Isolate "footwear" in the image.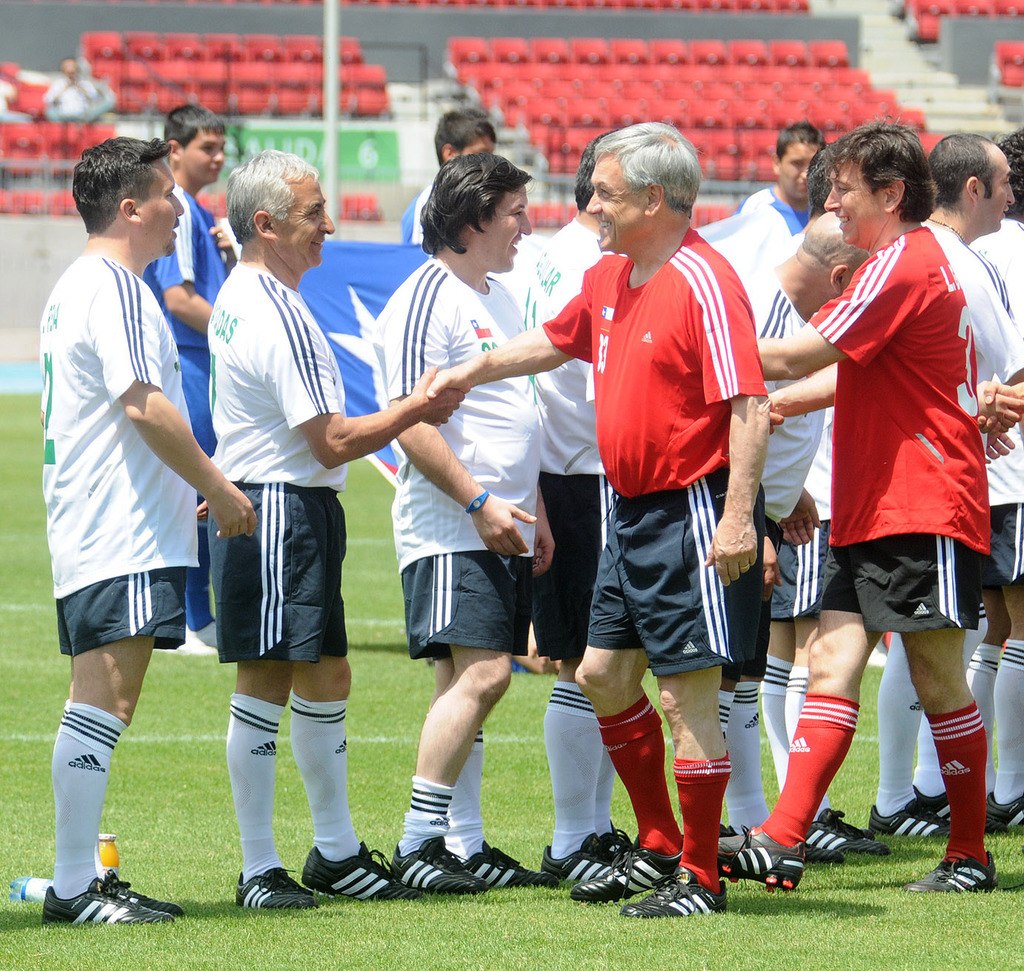
Isolated region: bbox=(720, 829, 812, 895).
